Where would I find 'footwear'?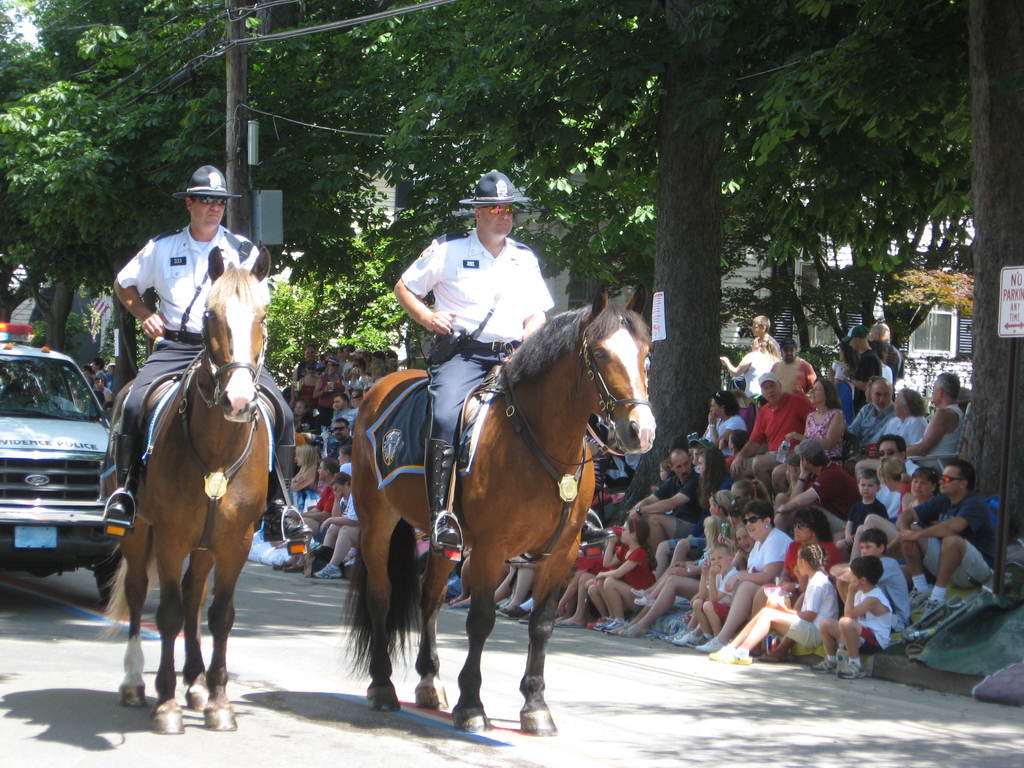
At bbox(315, 563, 340, 577).
